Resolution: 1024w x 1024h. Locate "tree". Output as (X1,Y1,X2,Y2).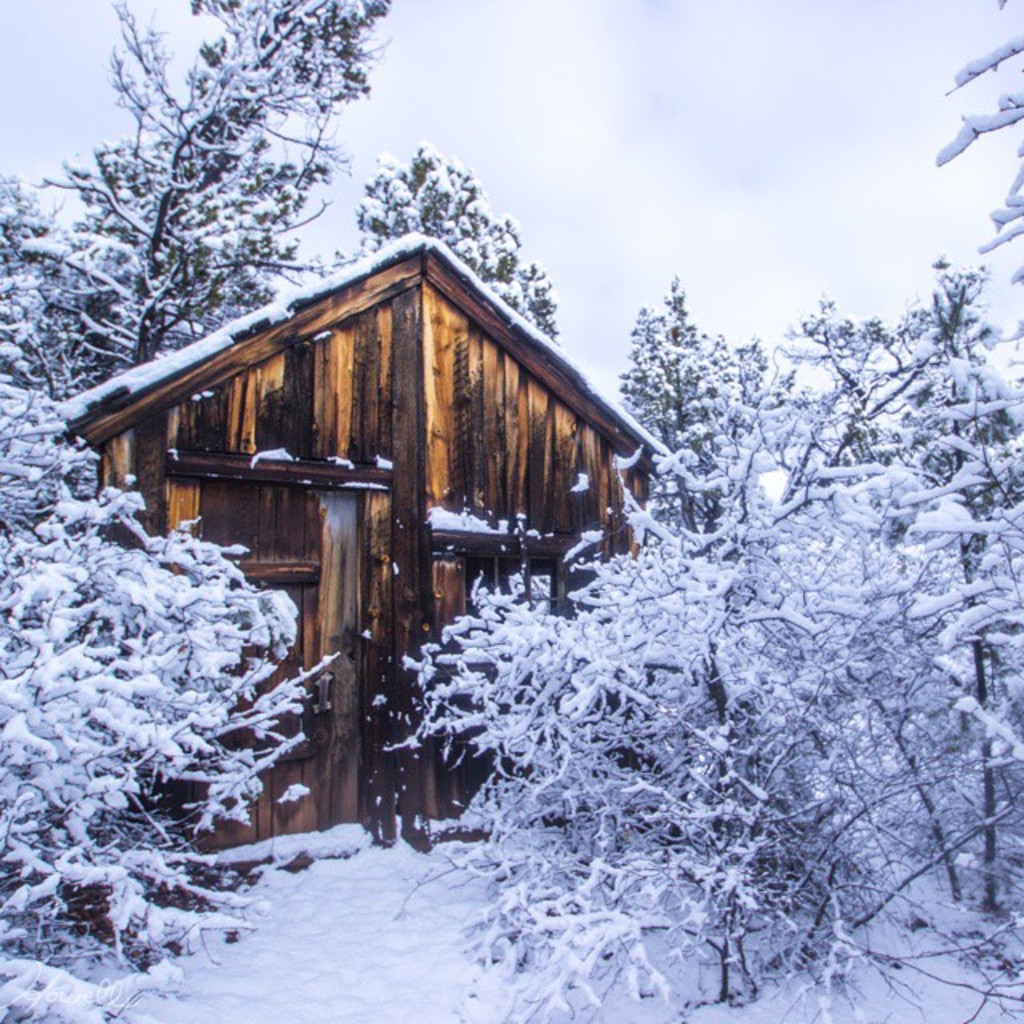
(0,0,382,398).
